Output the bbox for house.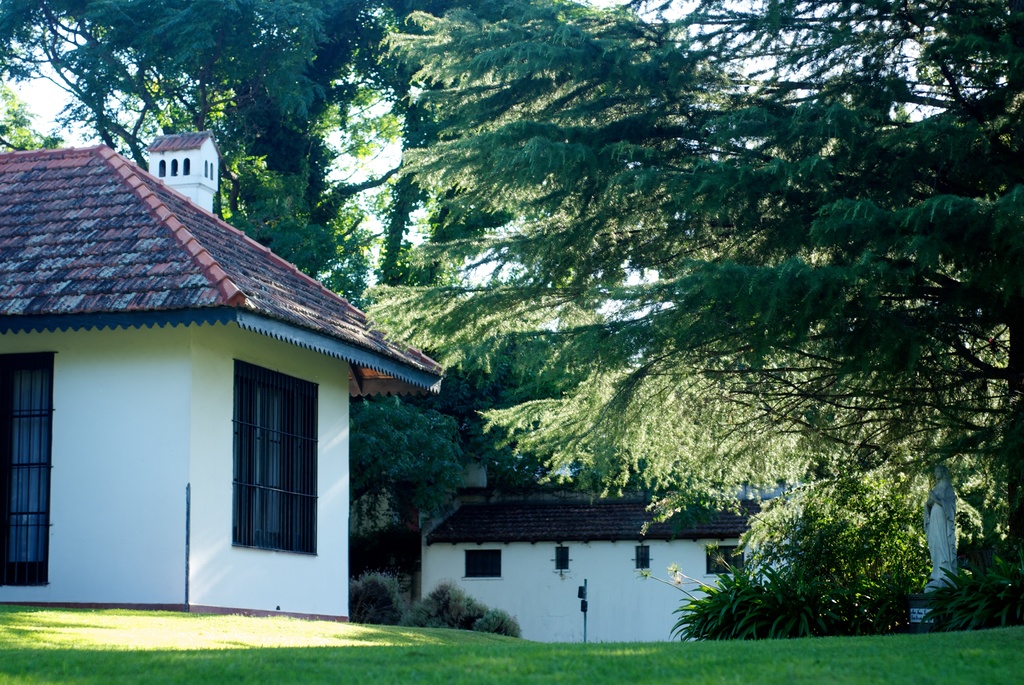
crop(0, 130, 446, 622).
